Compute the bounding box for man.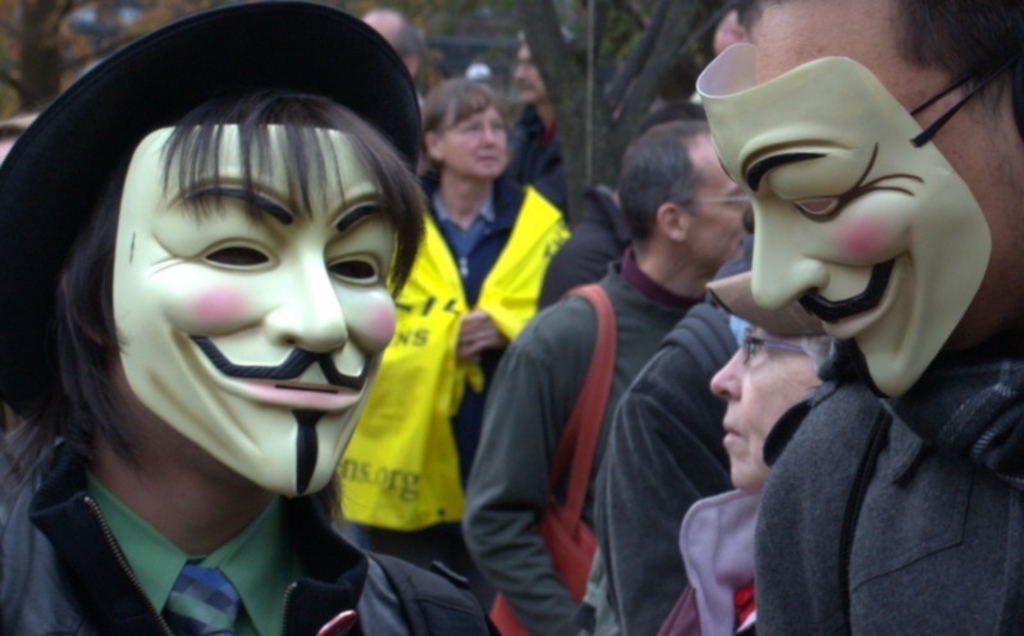
(746,0,1023,635).
